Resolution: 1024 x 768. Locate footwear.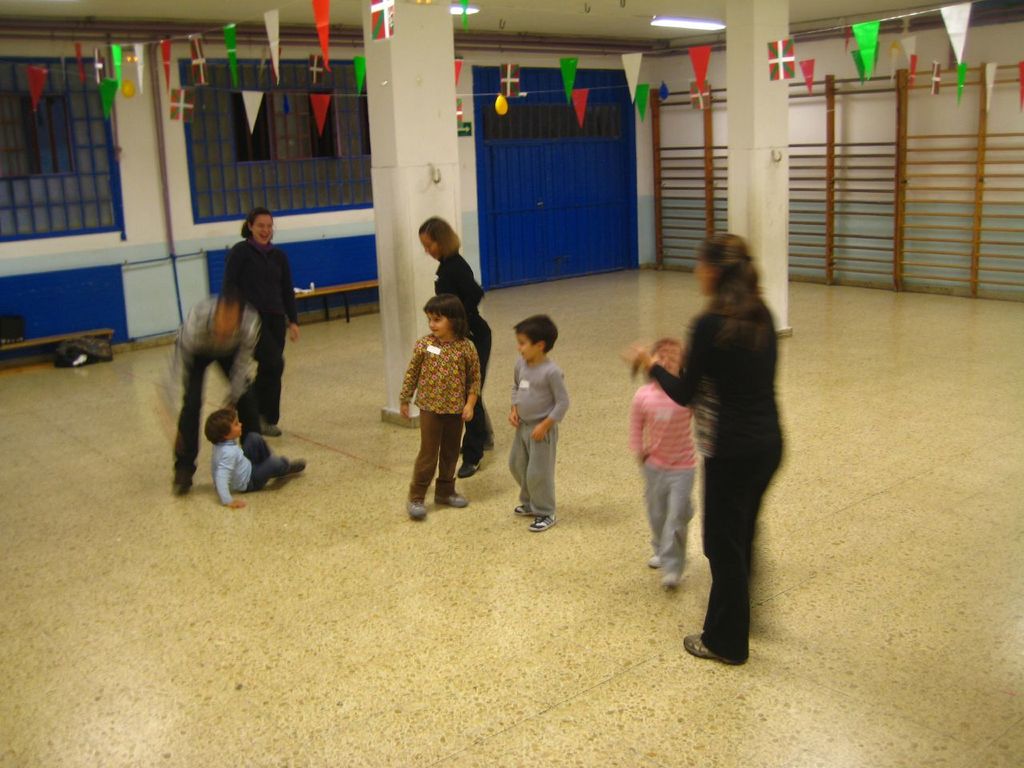
x1=263, y1=424, x2=285, y2=438.
